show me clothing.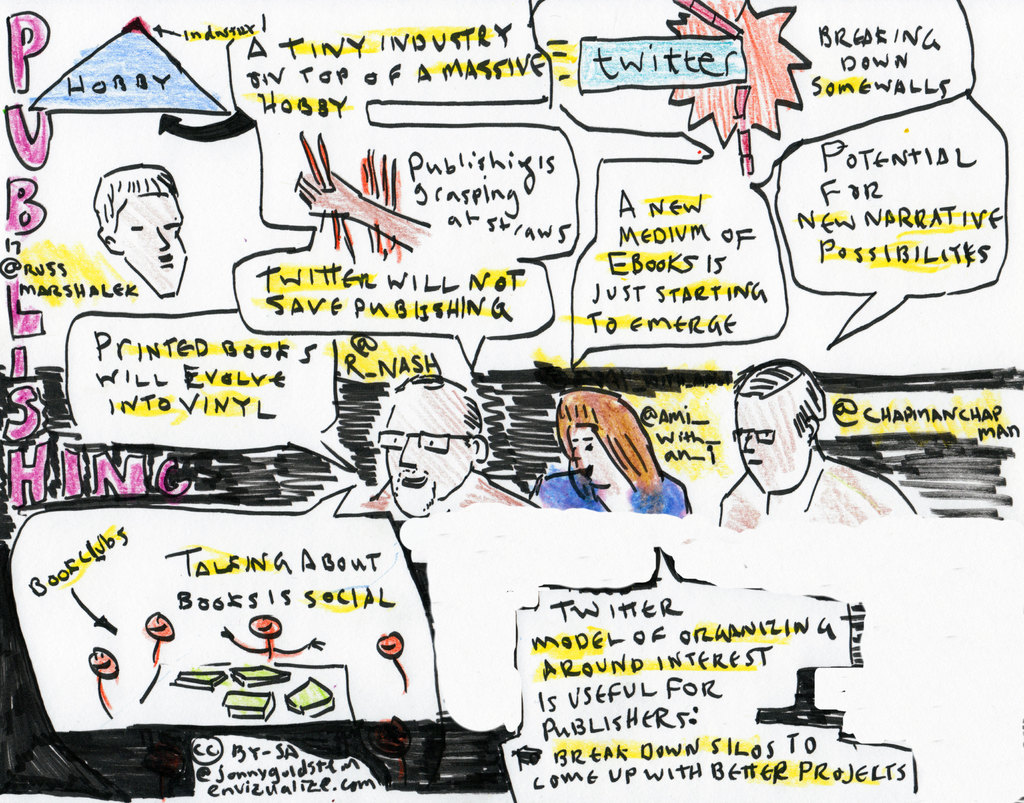
clothing is here: bbox=(534, 458, 687, 520).
